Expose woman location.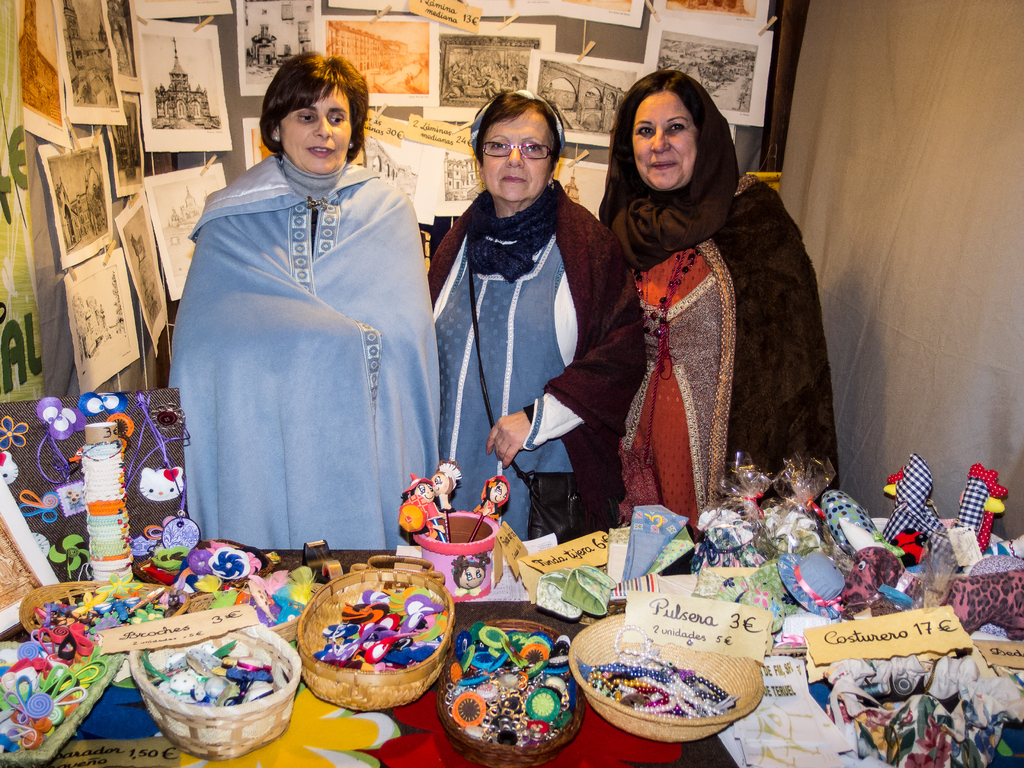
Exposed at detection(597, 67, 846, 536).
